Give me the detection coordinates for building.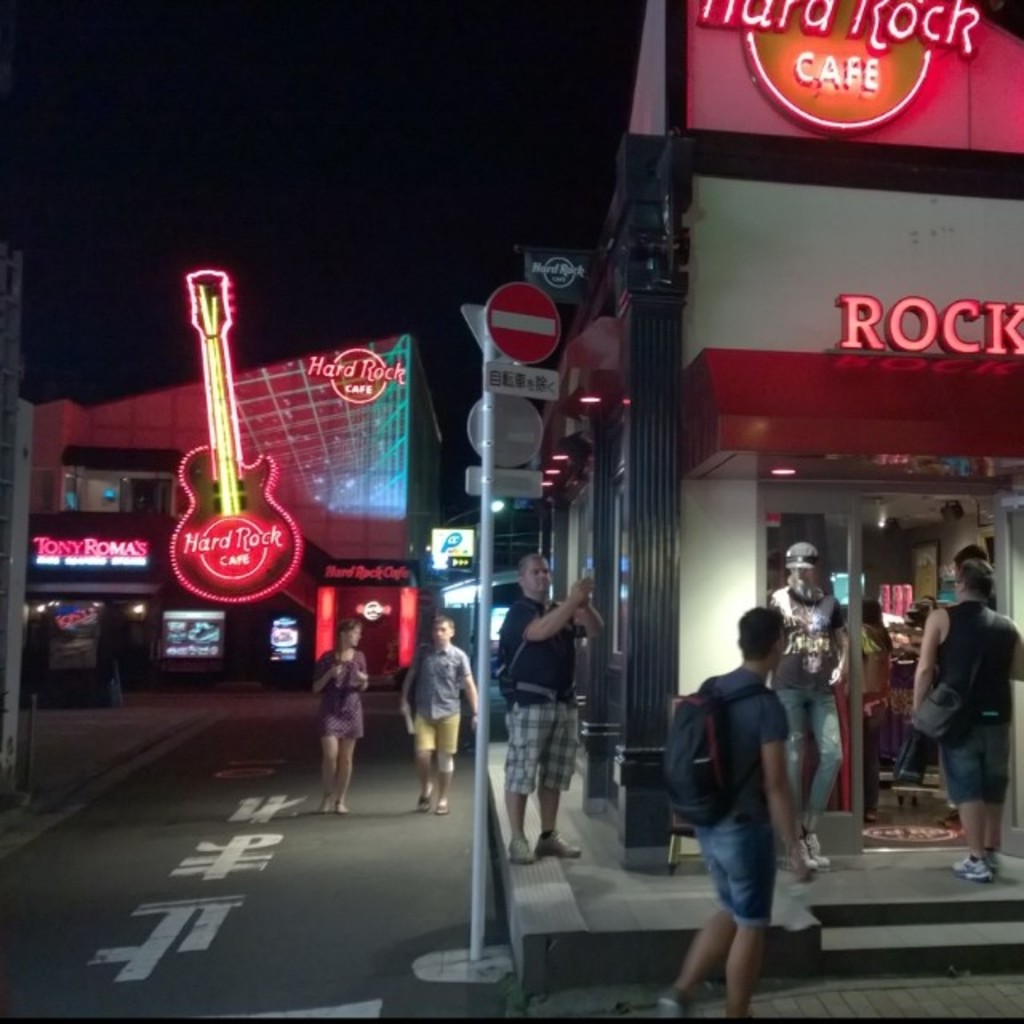
(542,0,1022,854).
